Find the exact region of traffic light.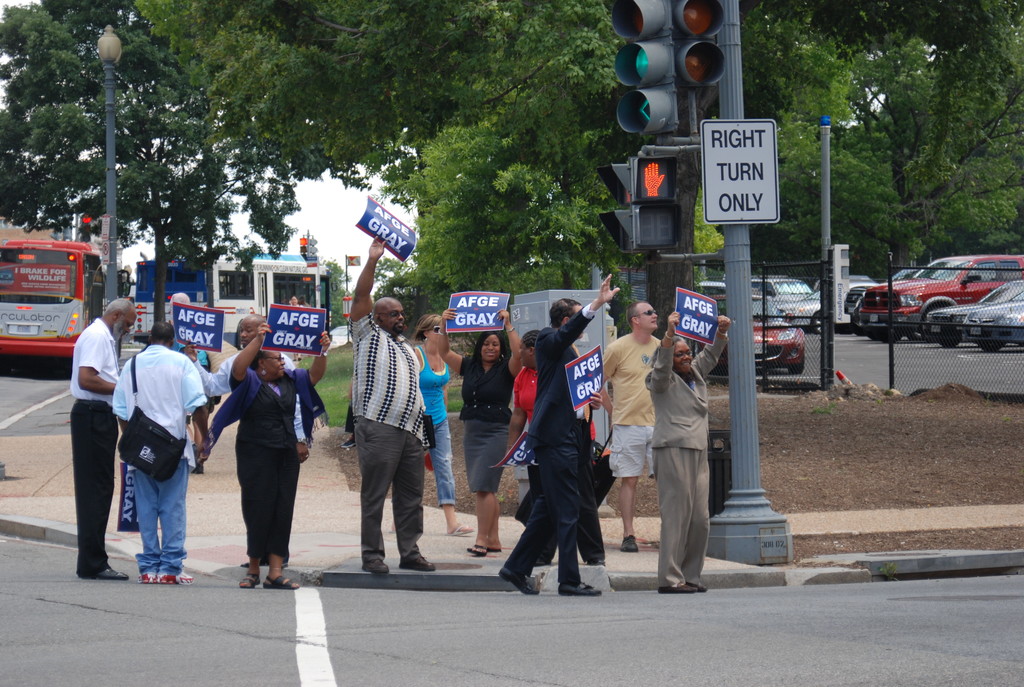
Exact region: bbox(630, 152, 680, 251).
